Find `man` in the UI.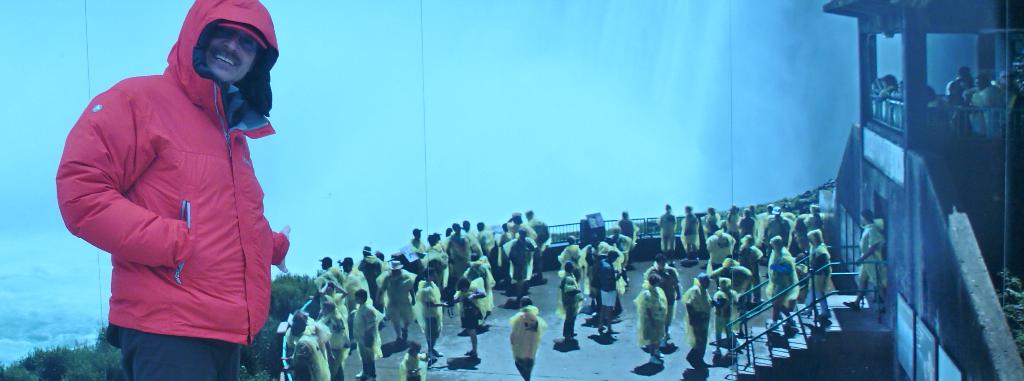
UI element at (x1=340, y1=258, x2=371, y2=308).
